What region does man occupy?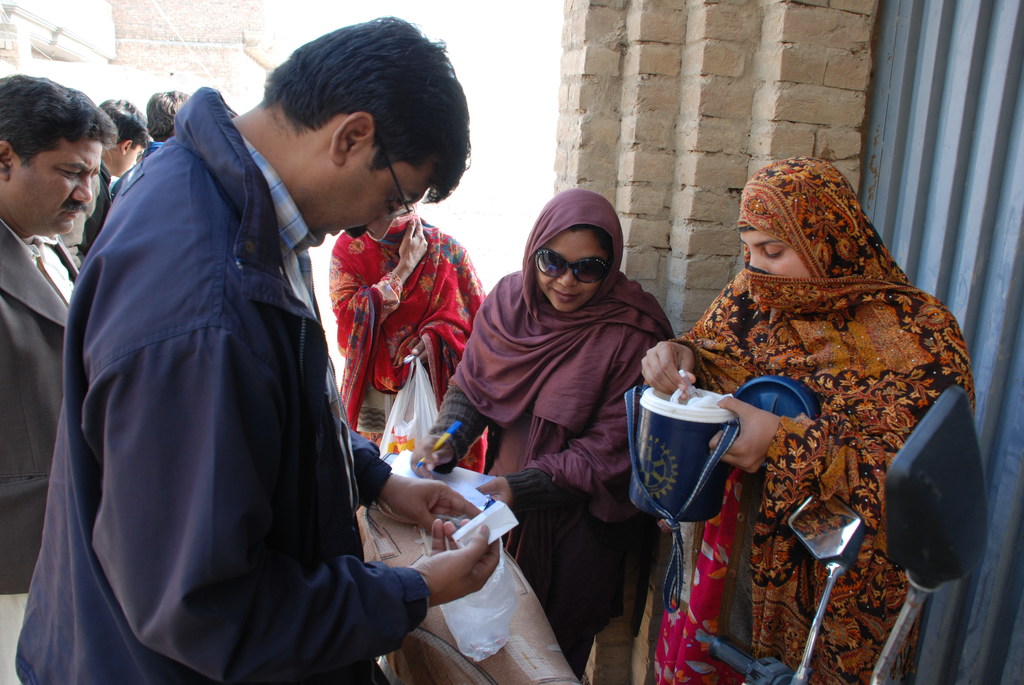
[0, 73, 118, 684].
